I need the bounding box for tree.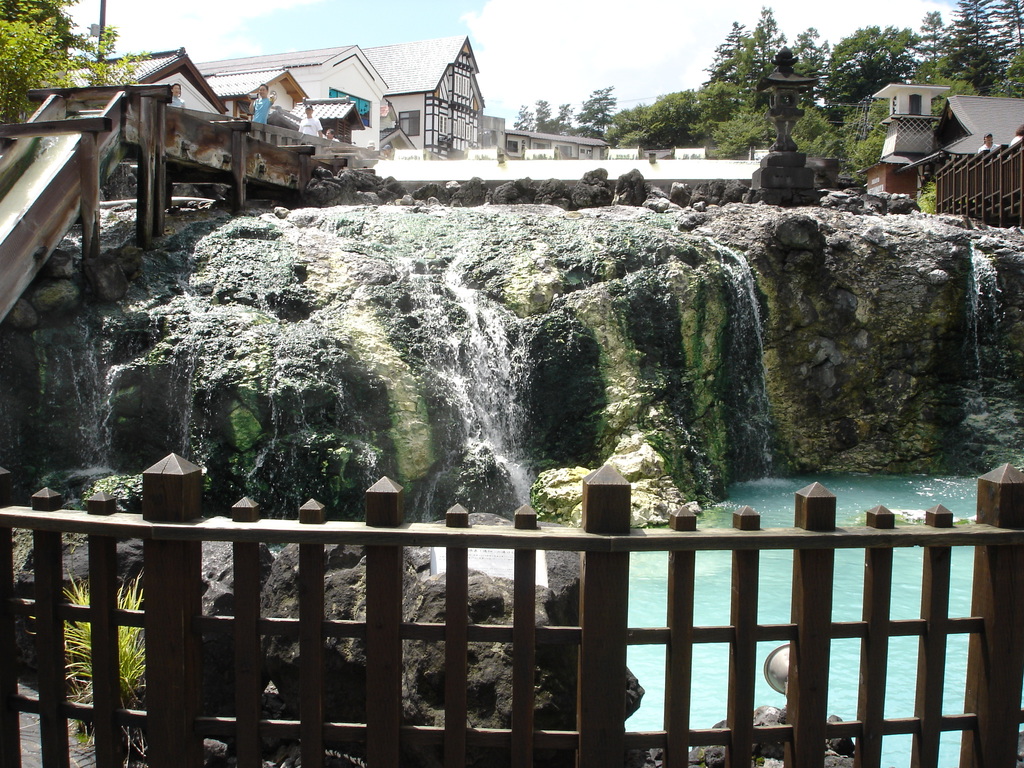
Here it is: region(700, 8, 796, 135).
